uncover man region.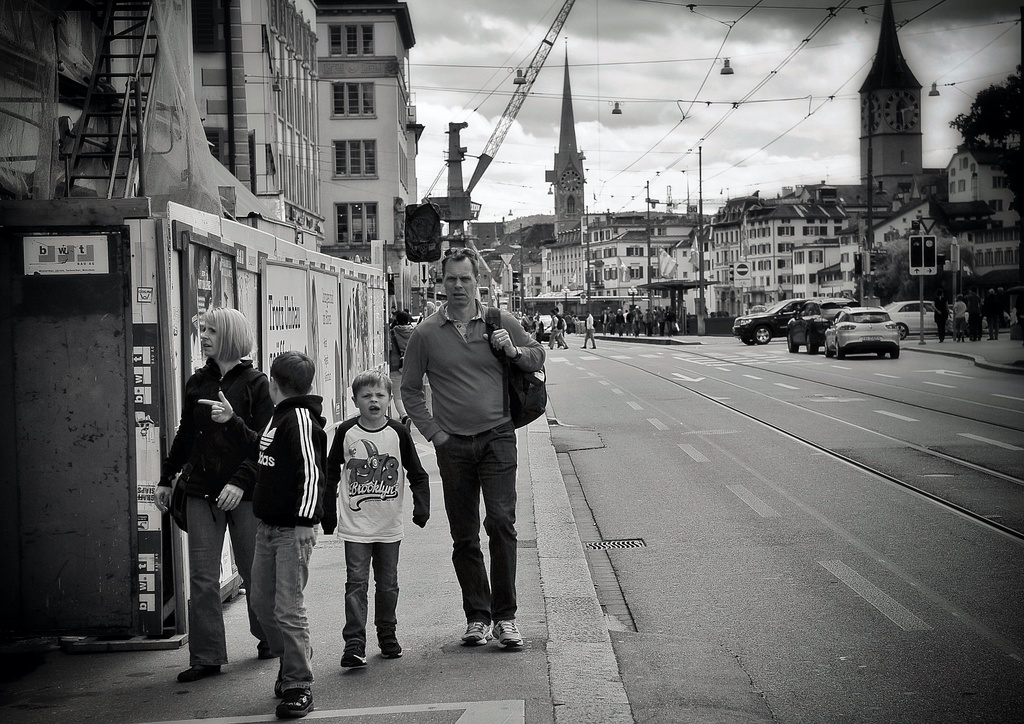
Uncovered: [548, 310, 567, 350].
